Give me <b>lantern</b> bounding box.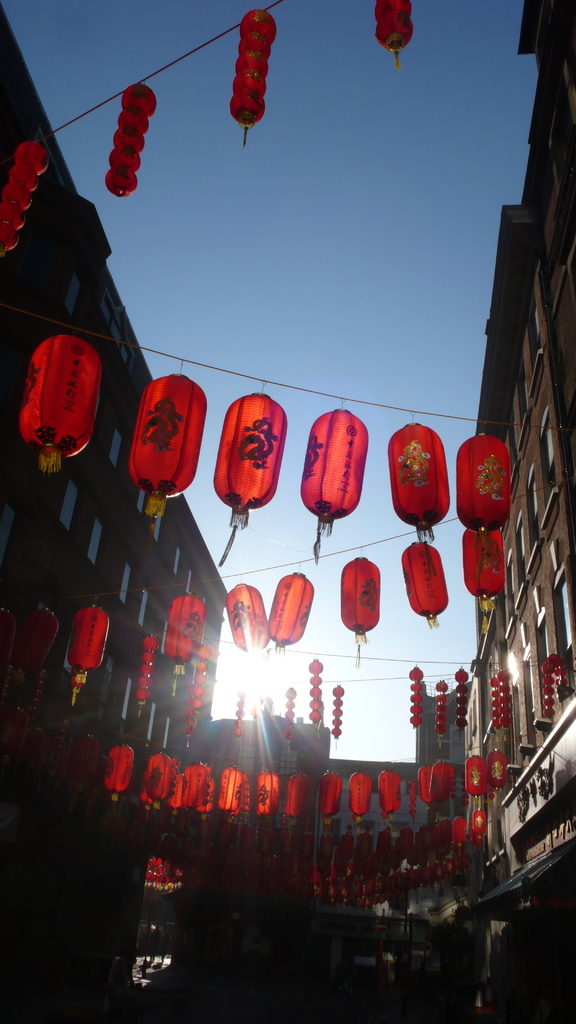
Rect(220, 767, 236, 817).
